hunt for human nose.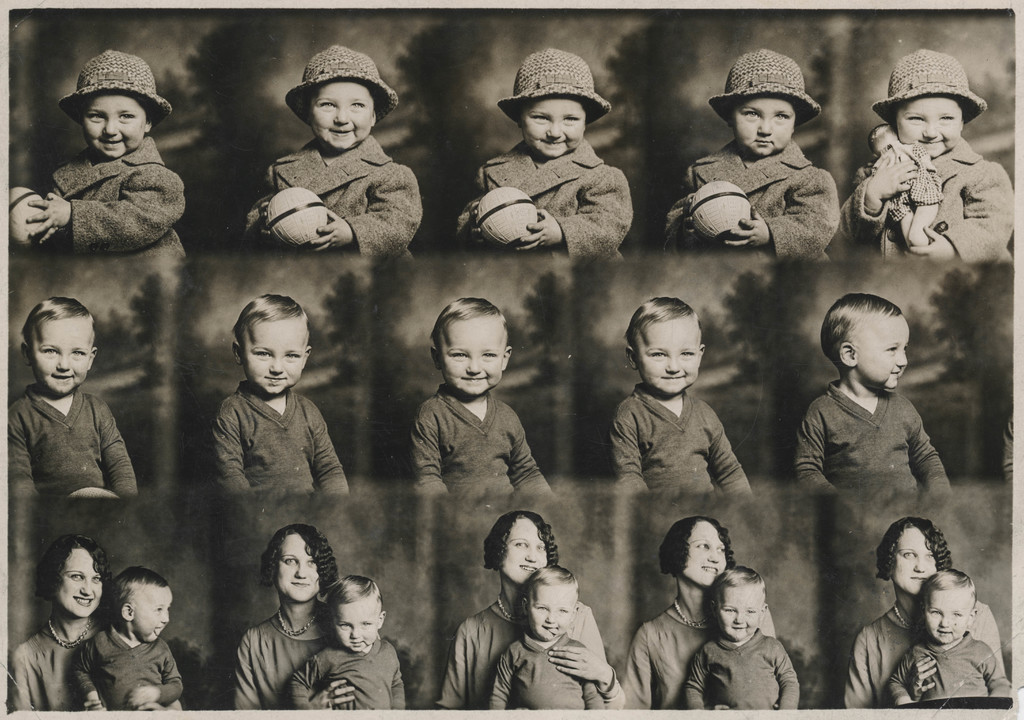
Hunted down at 101, 119, 116, 137.
